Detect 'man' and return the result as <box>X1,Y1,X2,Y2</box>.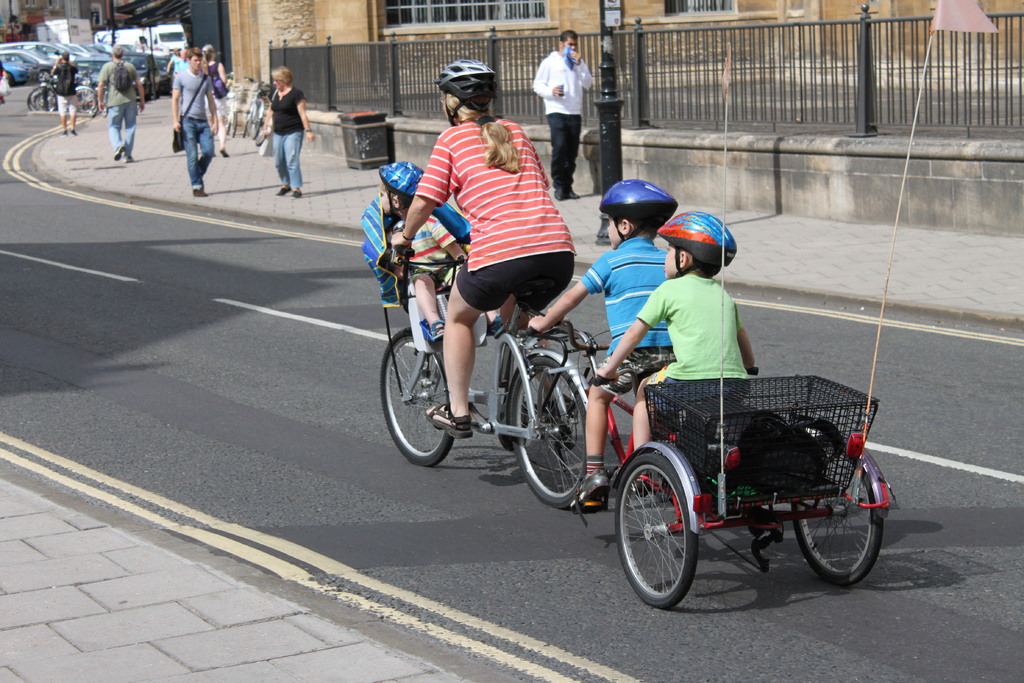
<box>94,43,147,165</box>.
